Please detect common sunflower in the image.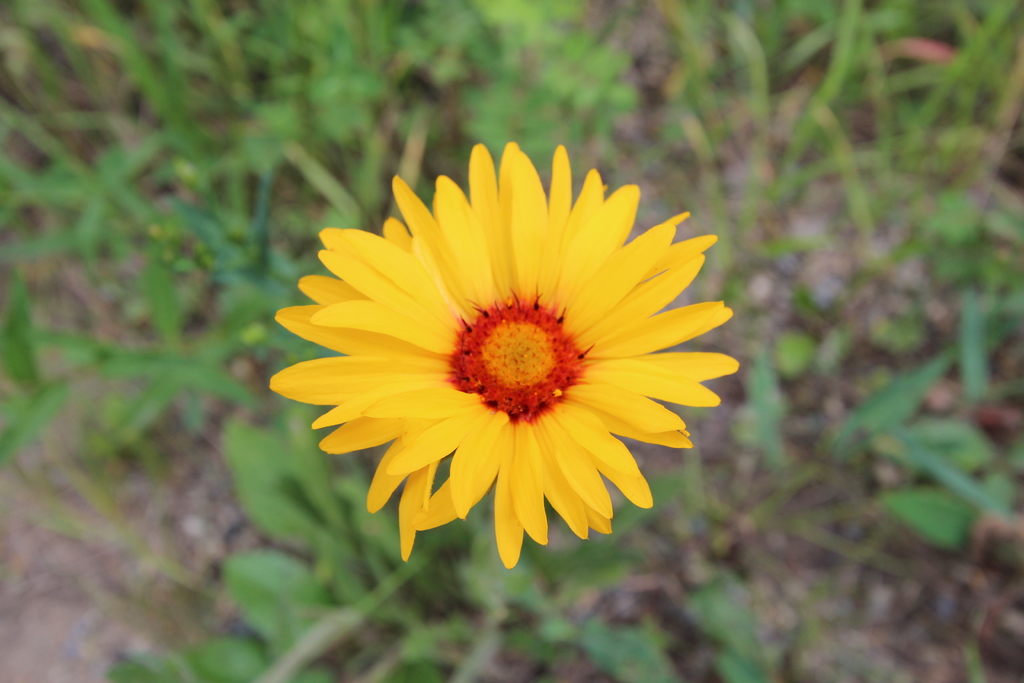
266:164:752:588.
